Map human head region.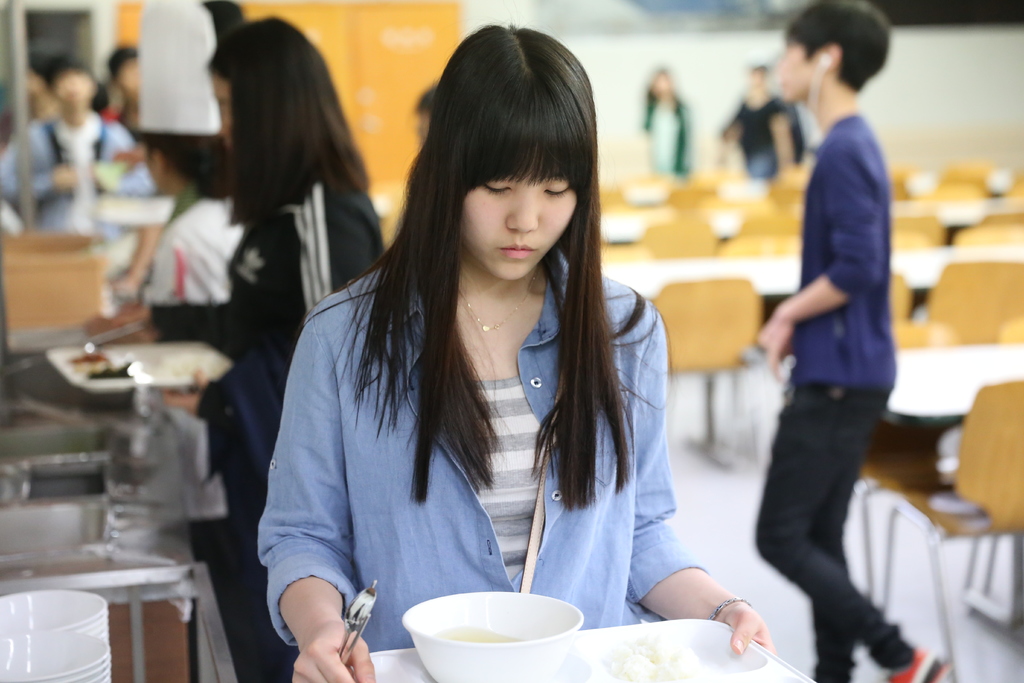
Mapped to {"x1": 108, "y1": 43, "x2": 141, "y2": 101}.
